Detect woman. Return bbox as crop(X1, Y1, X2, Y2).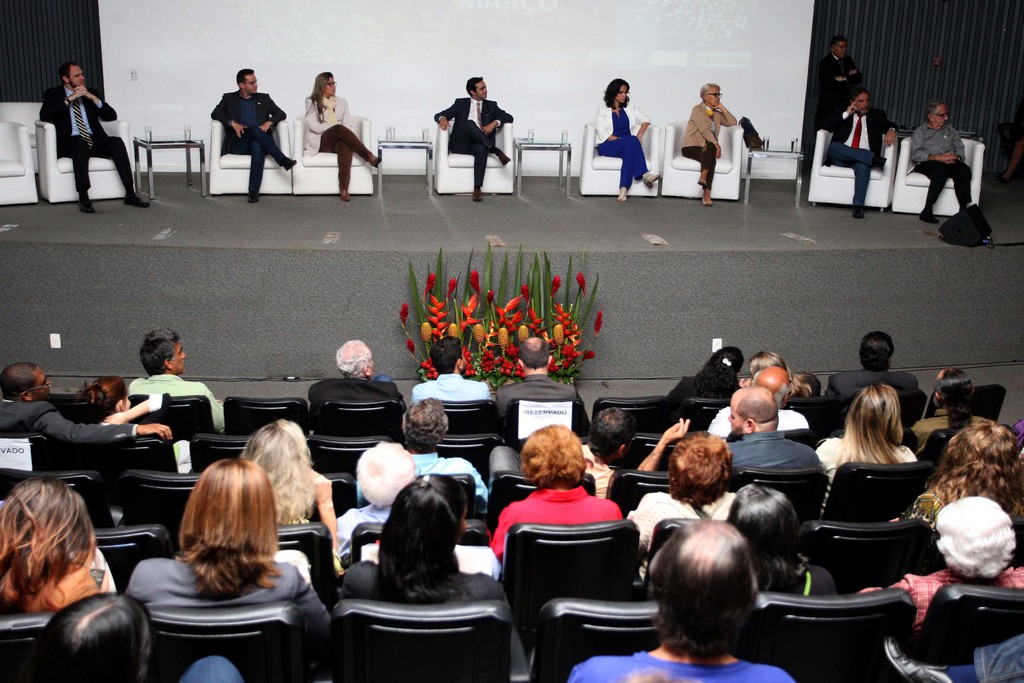
crop(680, 84, 737, 204).
